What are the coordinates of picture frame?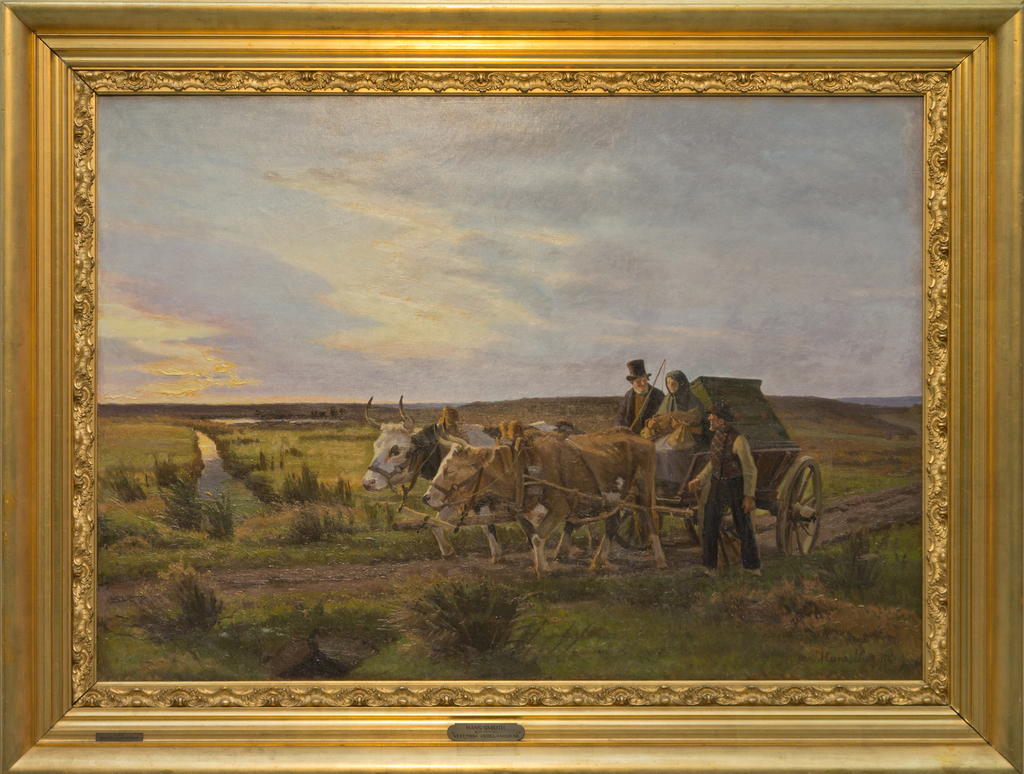
0:0:1023:773.
